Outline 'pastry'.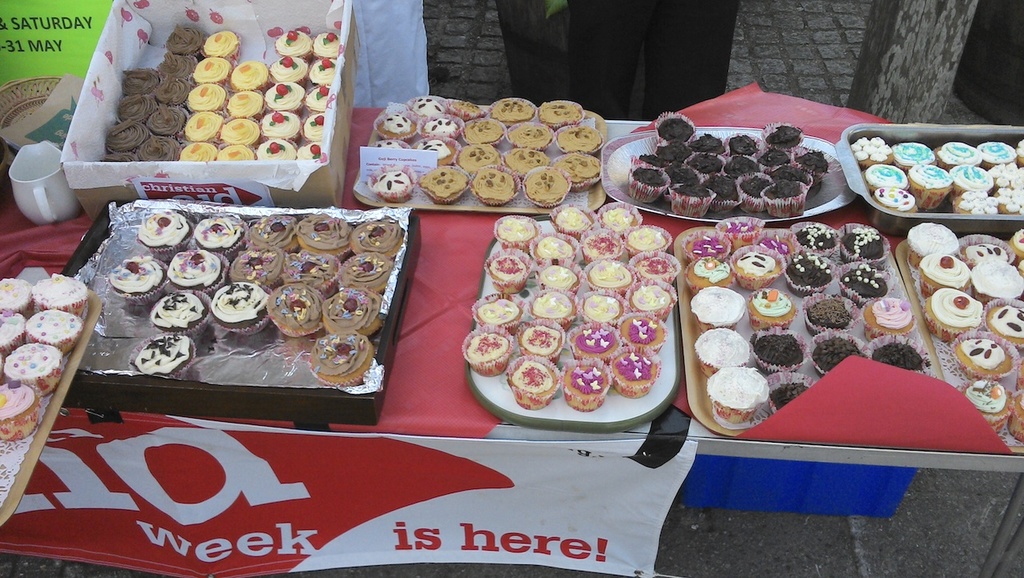
Outline: (left=305, top=333, right=374, bottom=384).
